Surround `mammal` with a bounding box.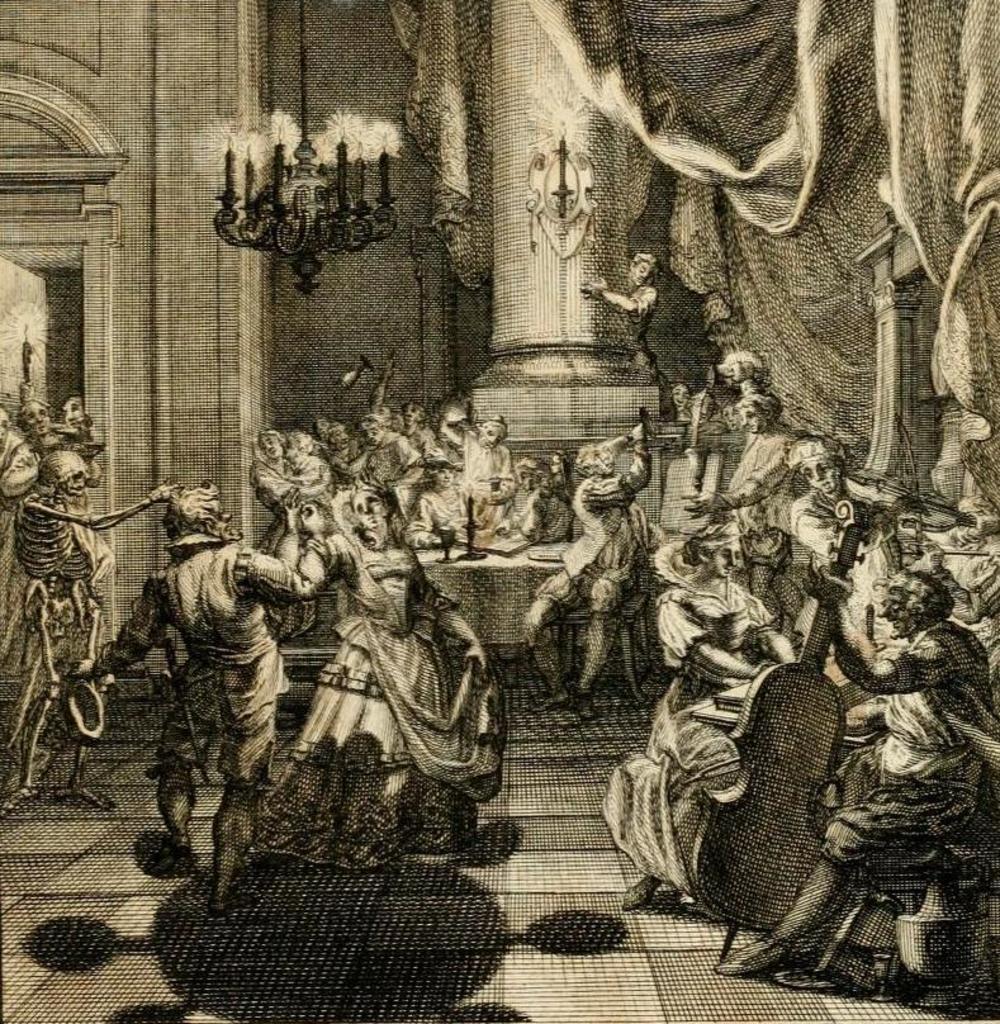
439 408 512 530.
